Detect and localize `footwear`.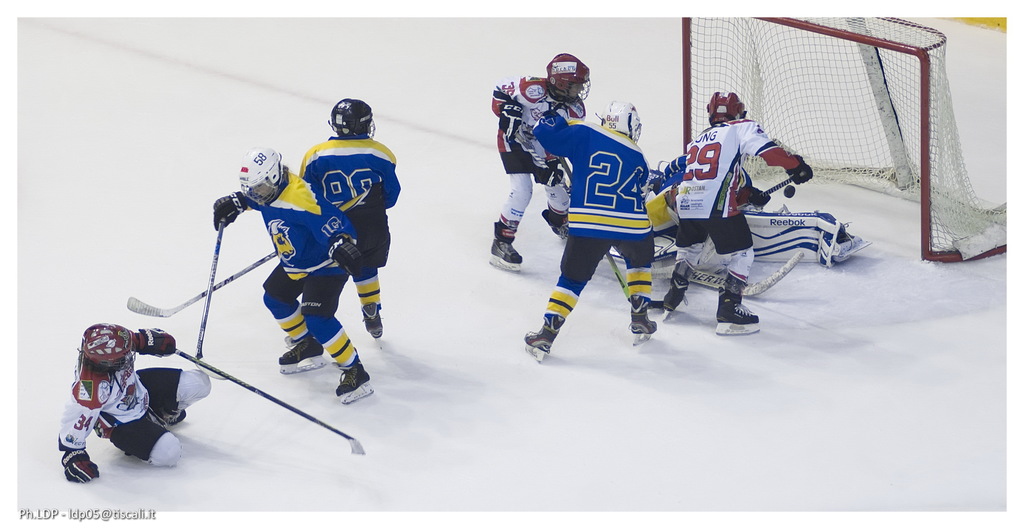
Localized at BBox(710, 291, 762, 326).
